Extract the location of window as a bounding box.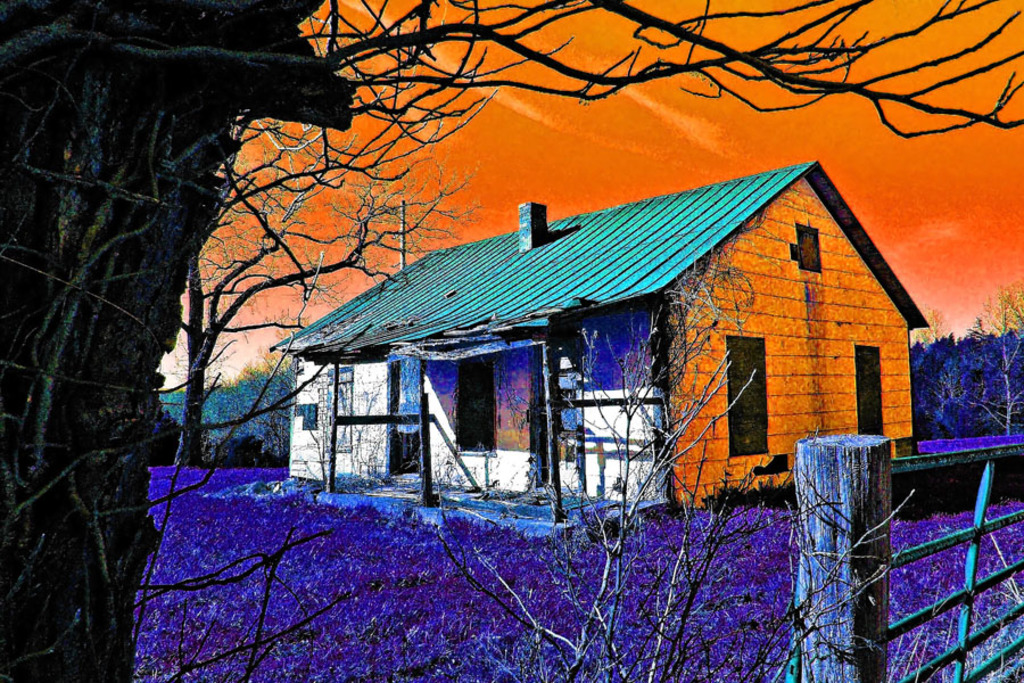
select_region(725, 335, 767, 458).
